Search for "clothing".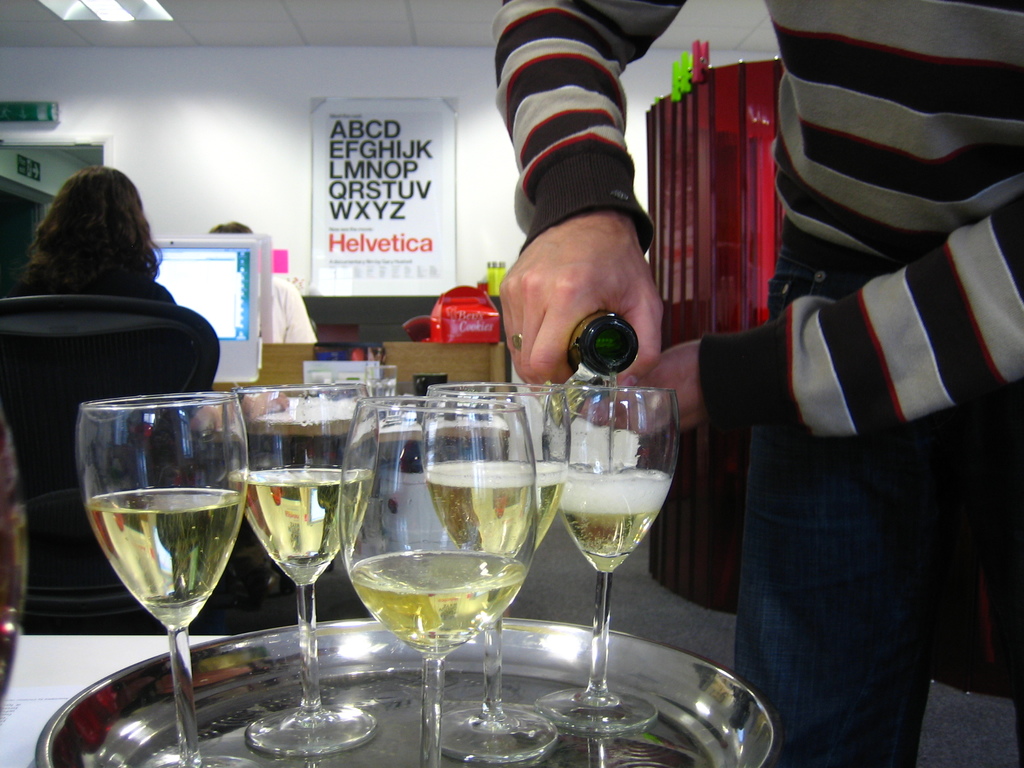
Found at {"x1": 257, "y1": 280, "x2": 307, "y2": 342}.
